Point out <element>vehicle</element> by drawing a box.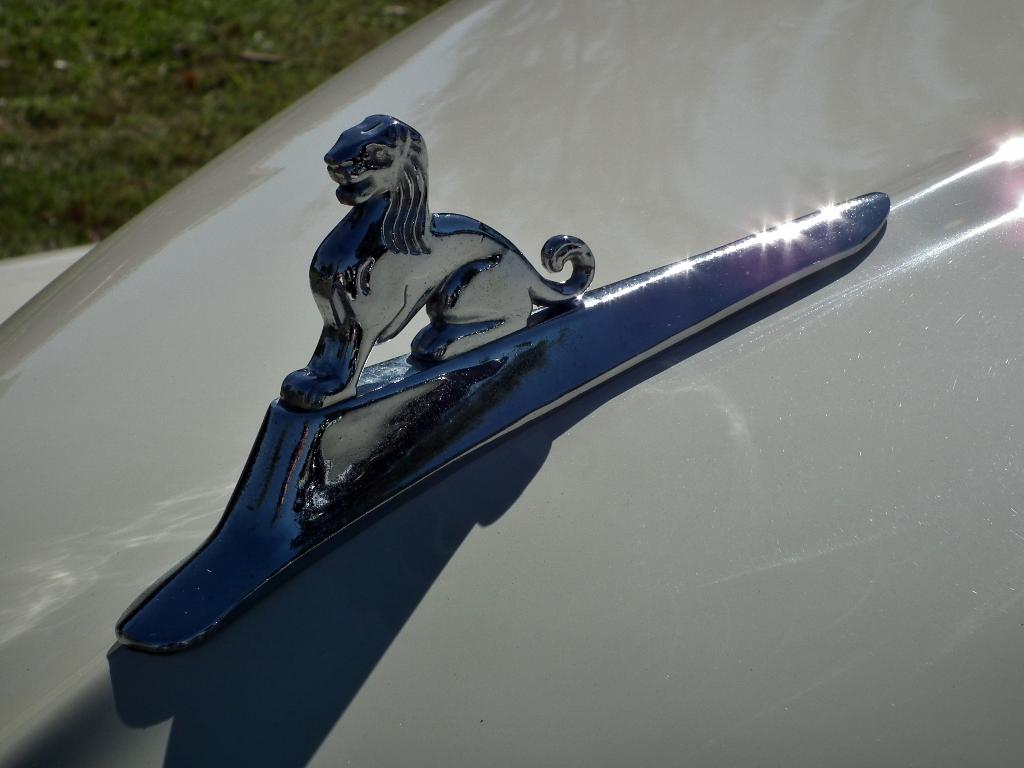
[73, 23, 905, 741].
